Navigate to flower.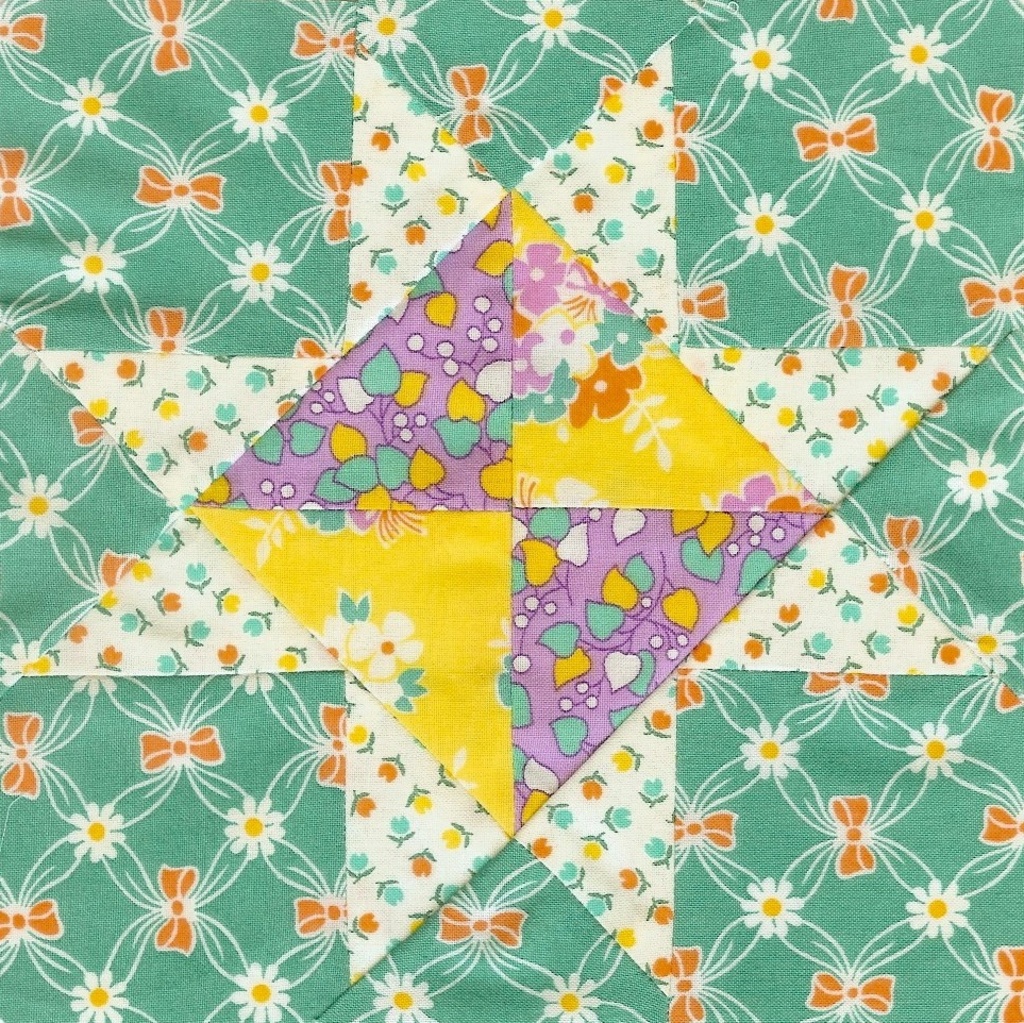
Navigation target: Rect(726, 22, 790, 99).
